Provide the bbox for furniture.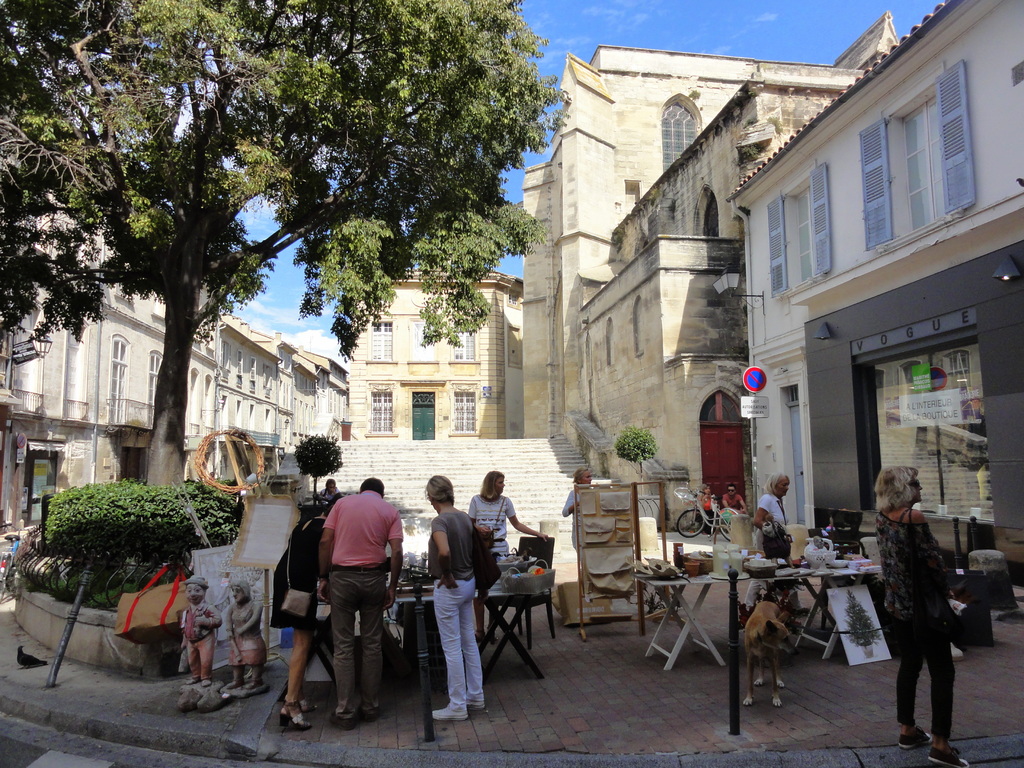
Rect(271, 584, 548, 703).
